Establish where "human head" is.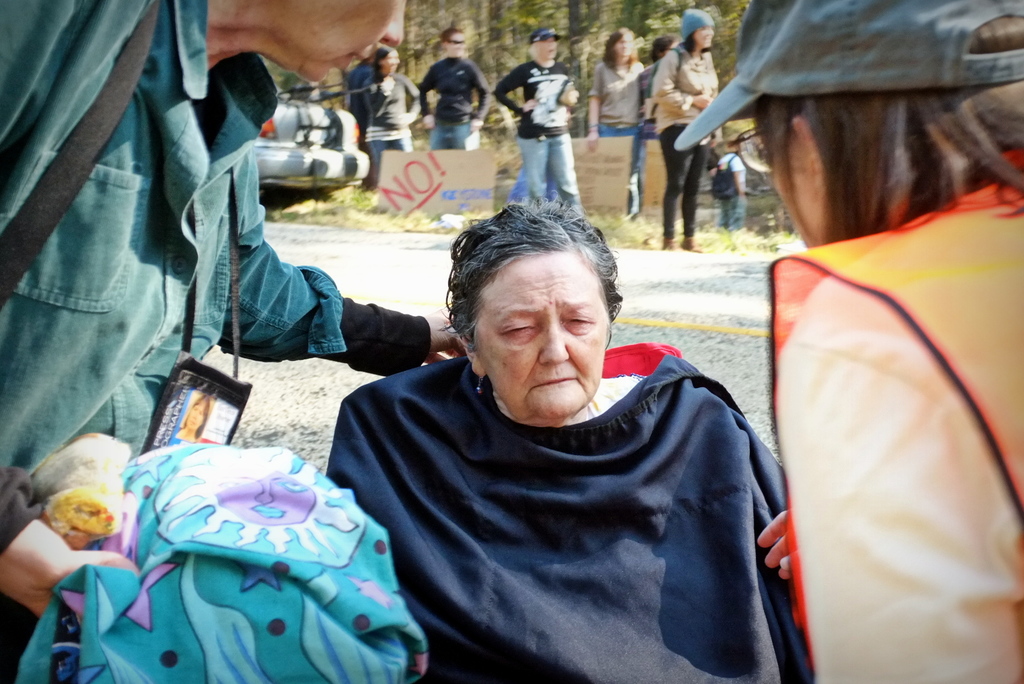
Established at locate(440, 207, 627, 412).
